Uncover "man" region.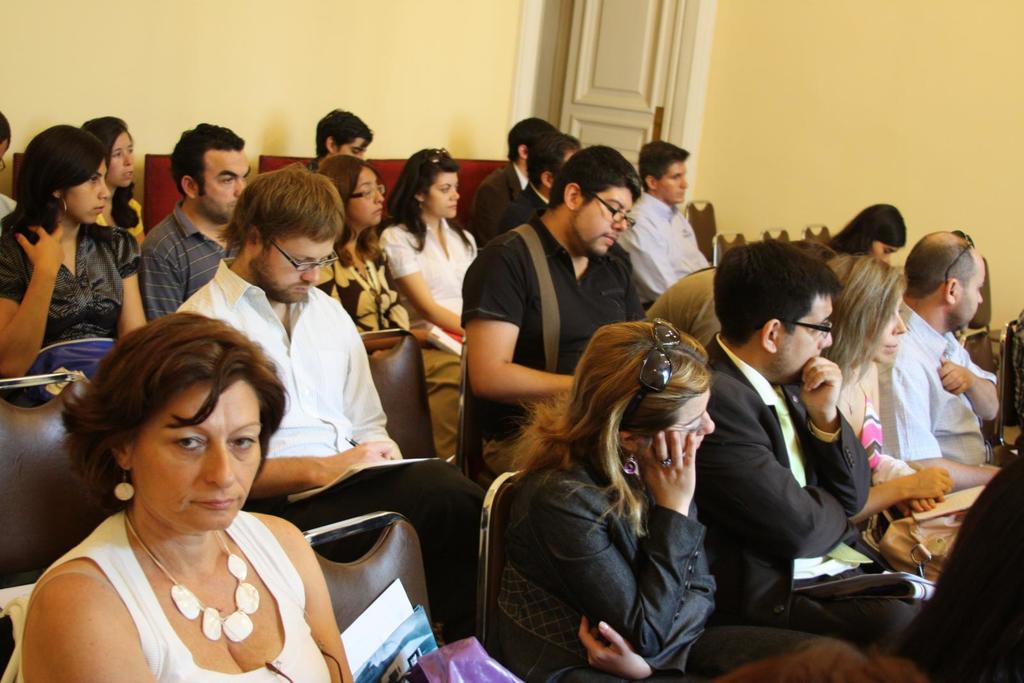
Uncovered: pyautogui.locateOnScreen(319, 118, 406, 176).
